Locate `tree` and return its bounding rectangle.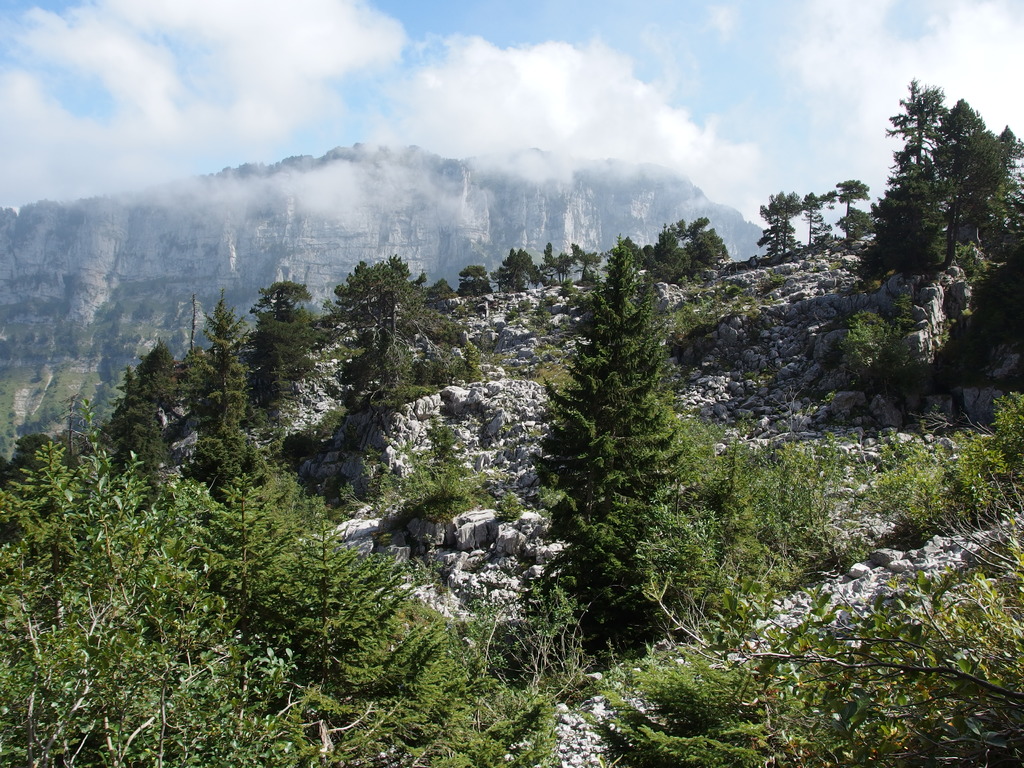
[572, 241, 611, 280].
